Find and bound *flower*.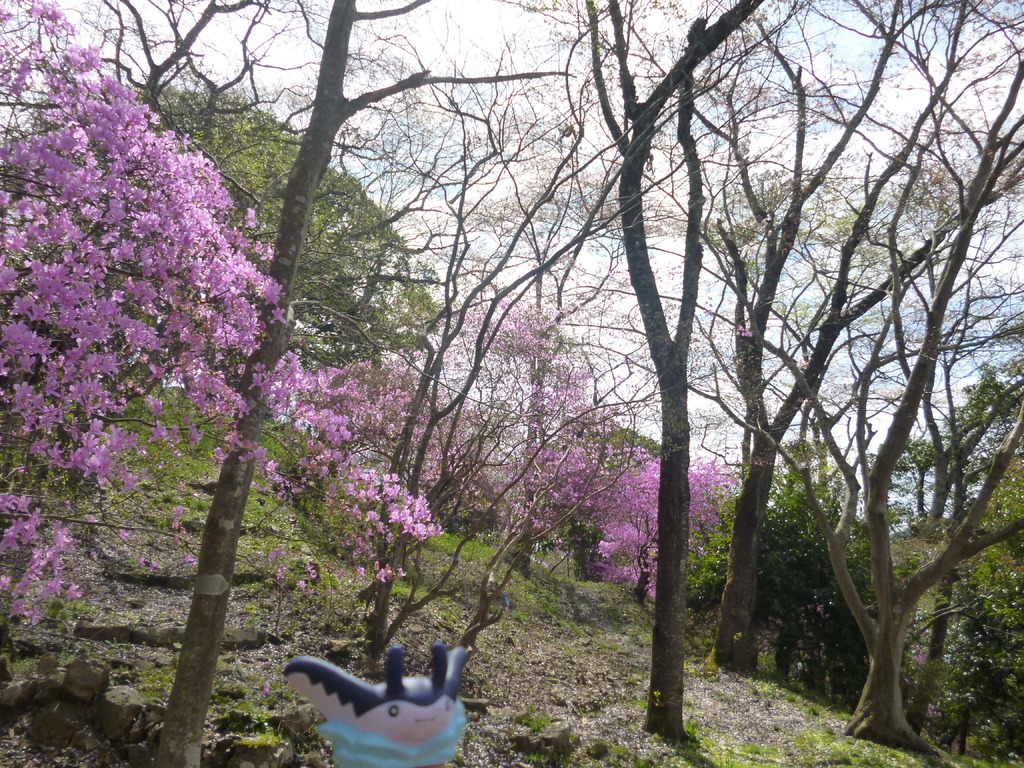
Bound: box(445, 298, 740, 605).
